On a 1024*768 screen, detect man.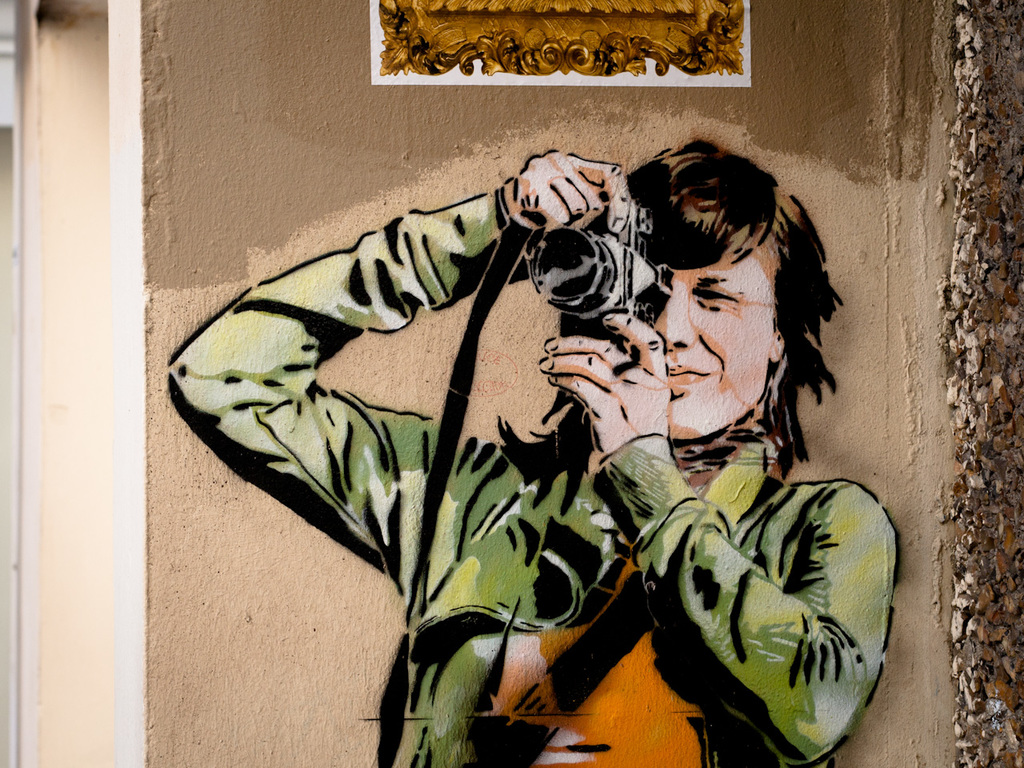
l=167, t=126, r=898, b=767.
